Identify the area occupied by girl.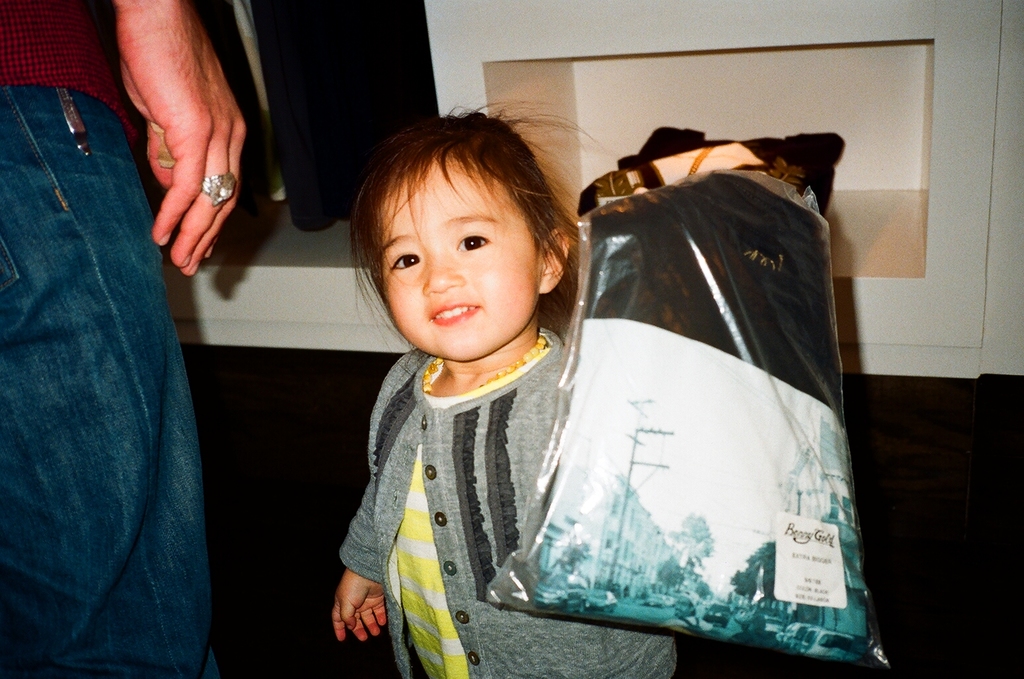
Area: crop(327, 94, 683, 678).
